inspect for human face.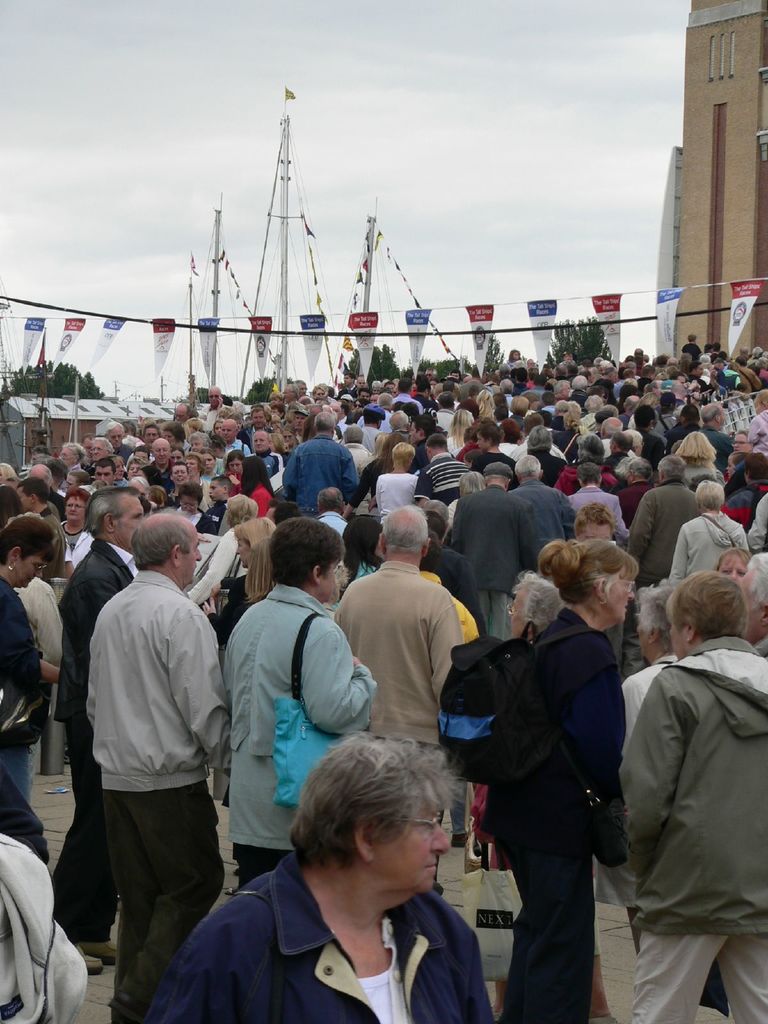
Inspection: <region>95, 467, 112, 481</region>.
